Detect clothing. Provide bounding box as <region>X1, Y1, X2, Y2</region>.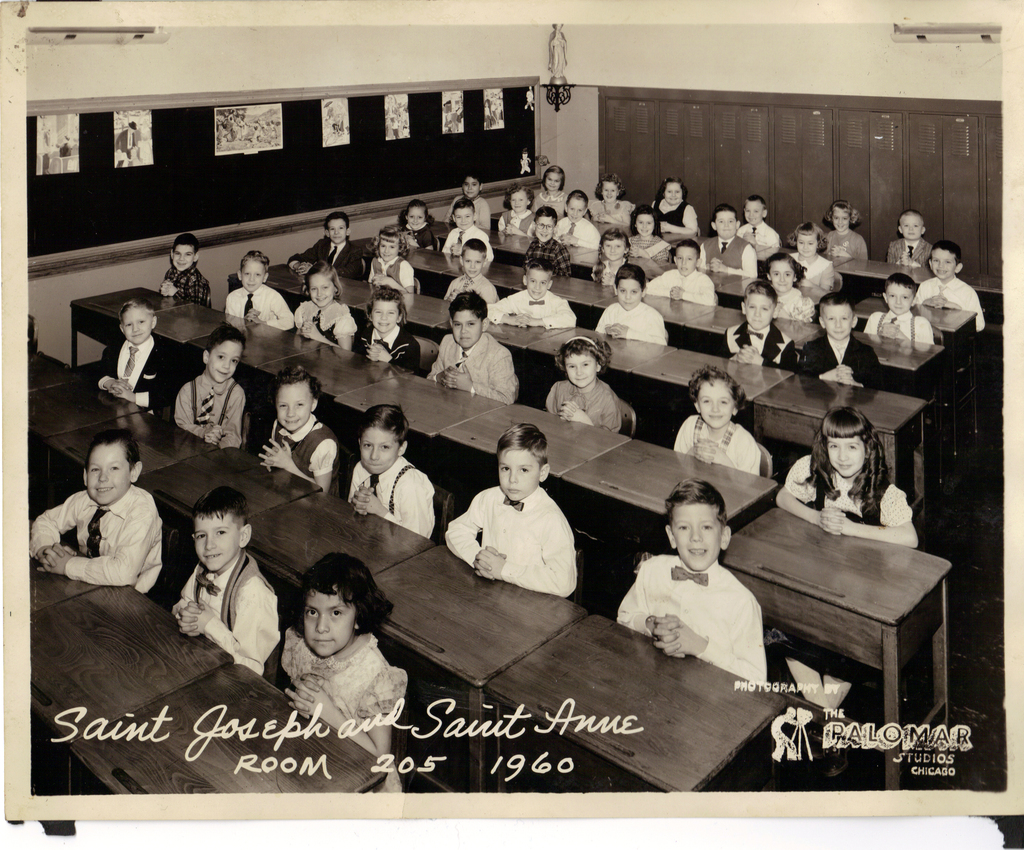
<region>29, 485, 168, 599</region>.
